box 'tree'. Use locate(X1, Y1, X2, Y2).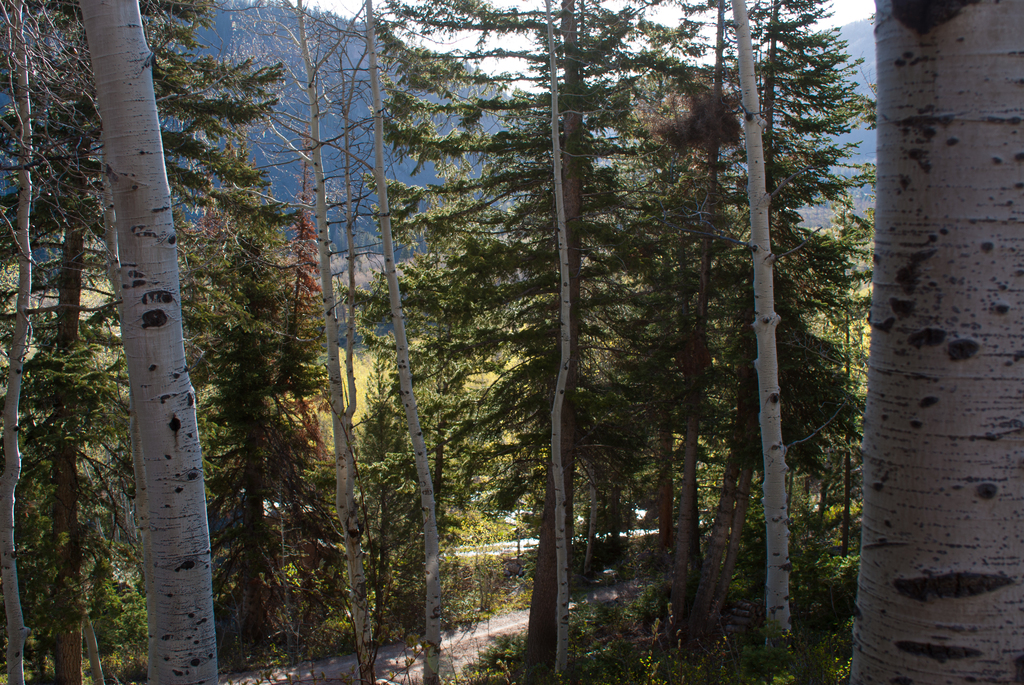
locate(701, 1, 871, 624).
